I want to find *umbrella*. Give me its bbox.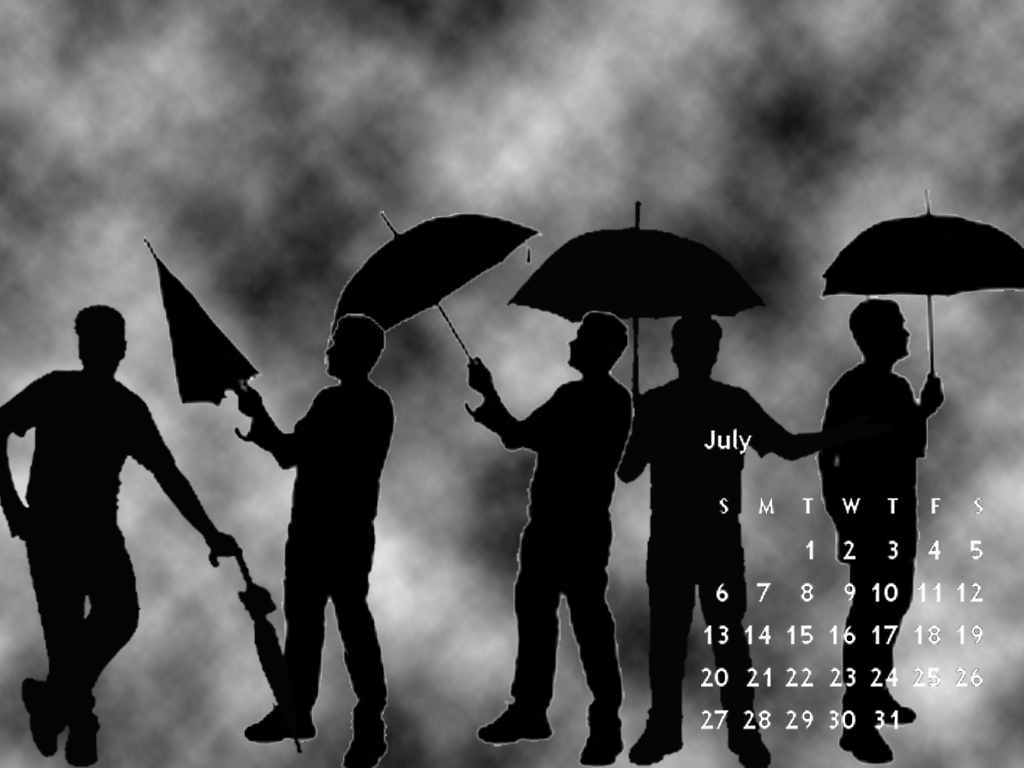
(x1=819, y1=186, x2=1023, y2=373).
